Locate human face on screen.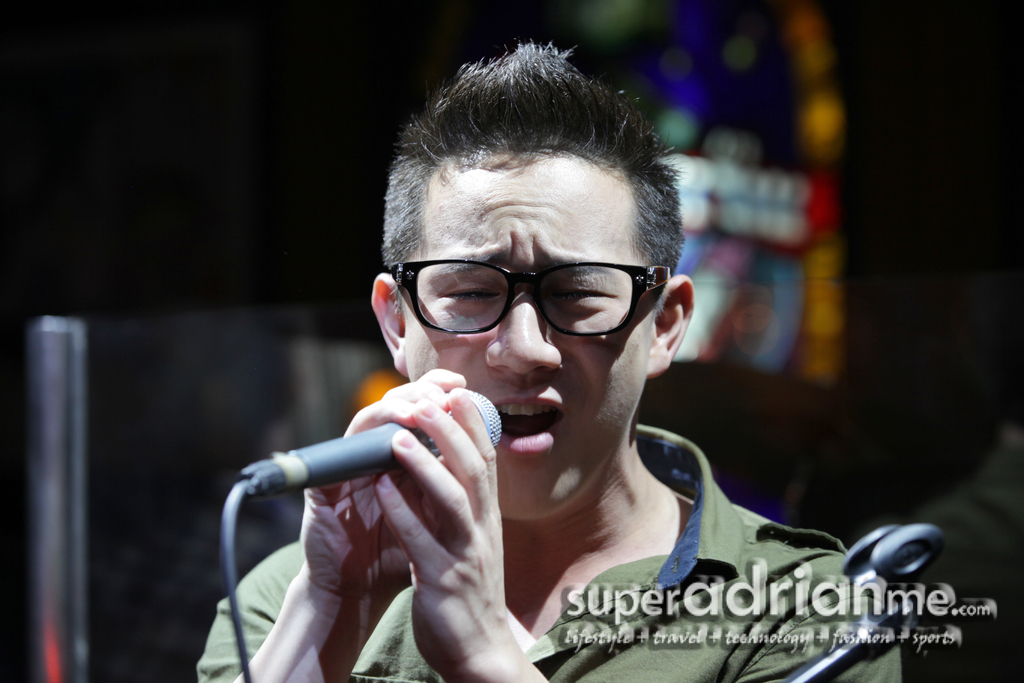
On screen at crop(403, 147, 653, 519).
